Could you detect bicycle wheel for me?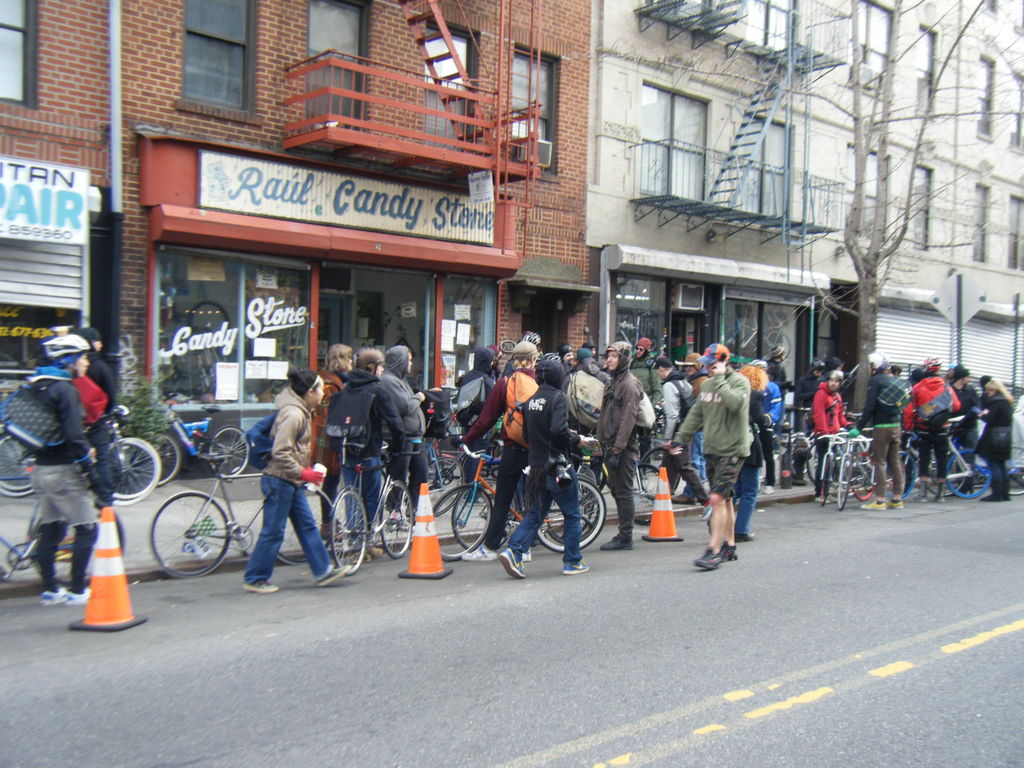
Detection result: 637:447:662:504.
